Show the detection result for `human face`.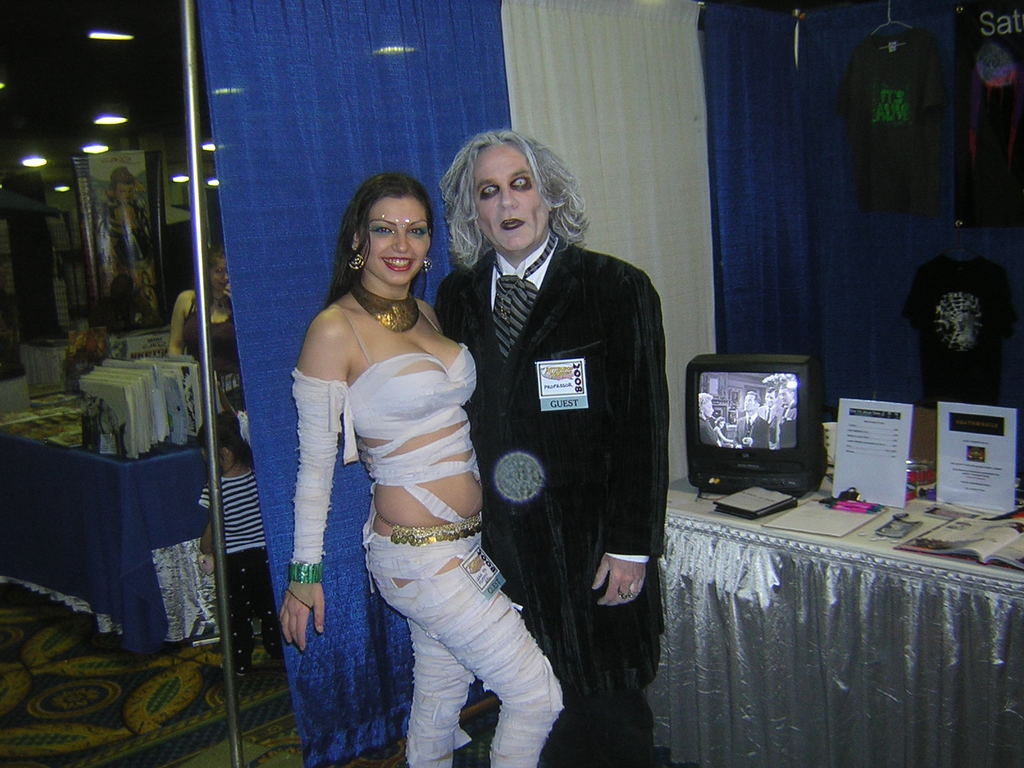
pyautogui.locateOnScreen(368, 196, 431, 282).
